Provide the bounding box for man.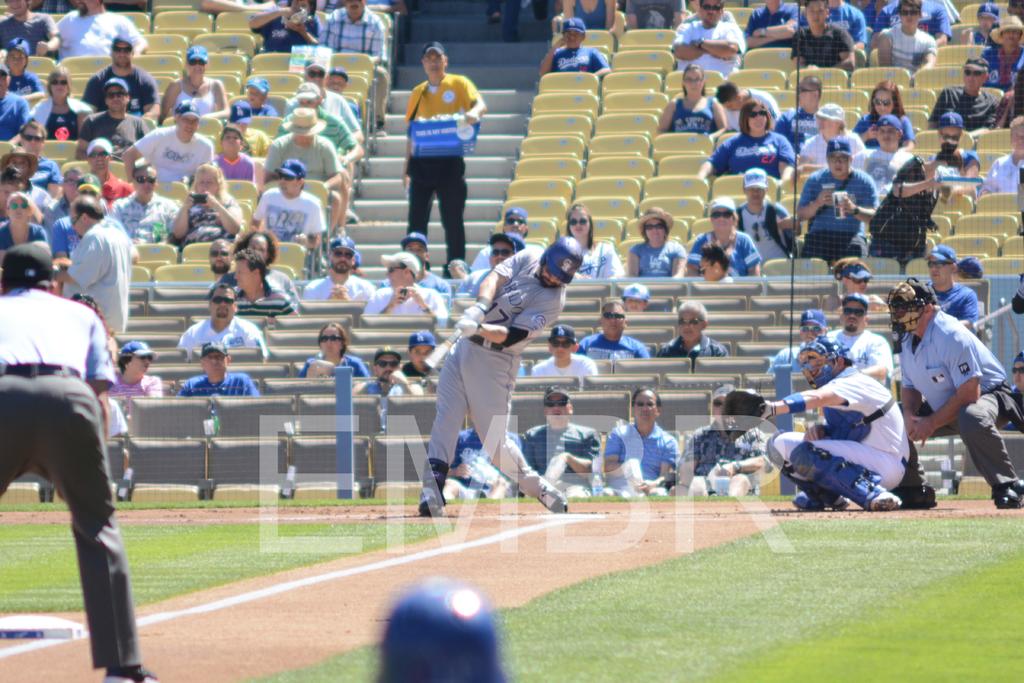
rect(621, 0, 685, 29).
